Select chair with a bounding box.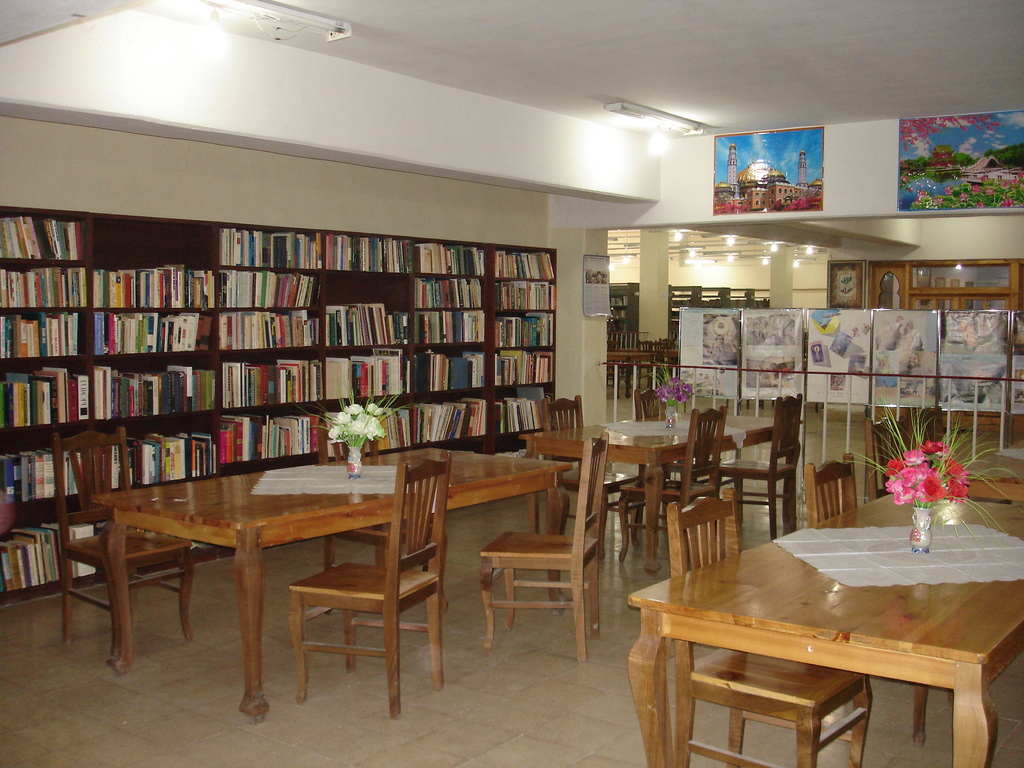
rect(536, 388, 616, 527).
